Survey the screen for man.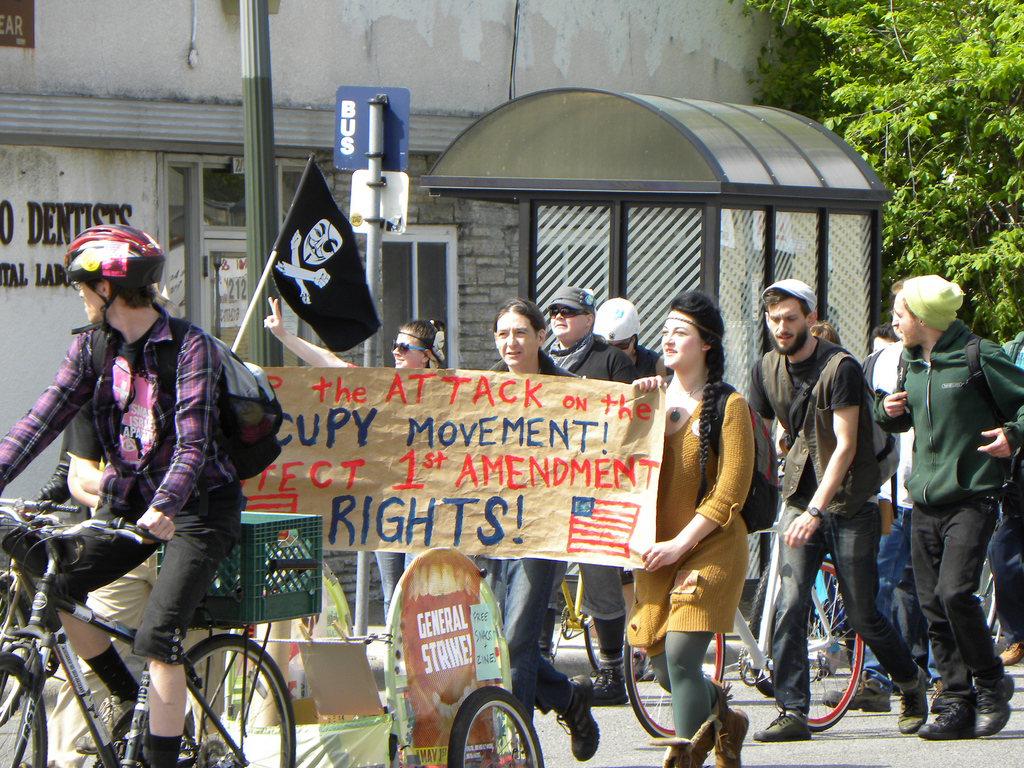
Survey found: x1=0 y1=218 x2=244 y2=767.
